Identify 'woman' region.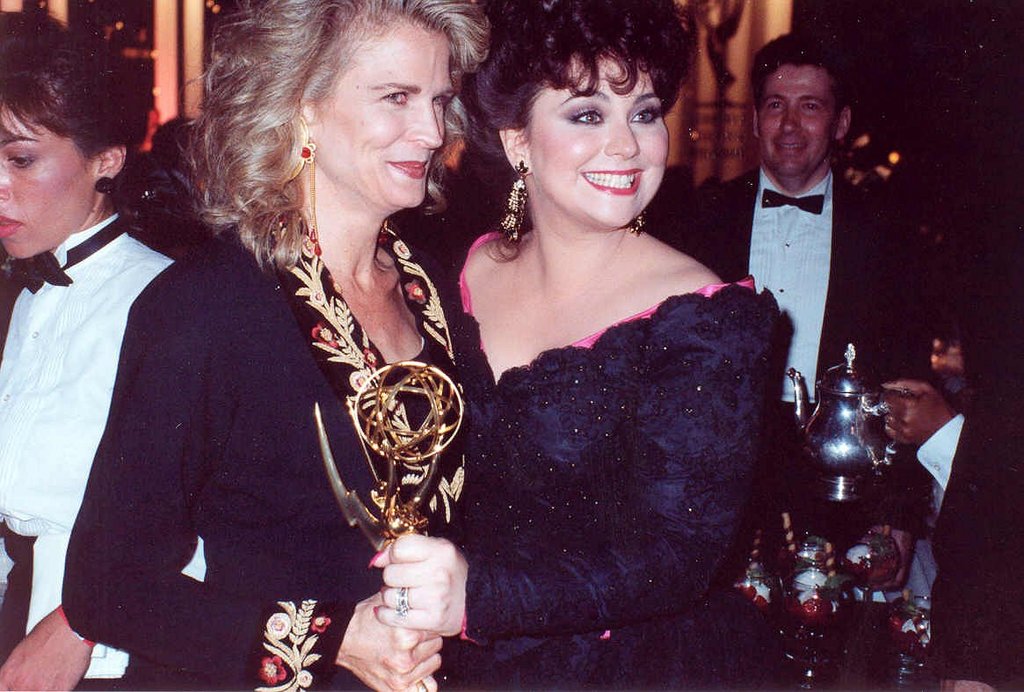
Region: 0, 1, 207, 691.
